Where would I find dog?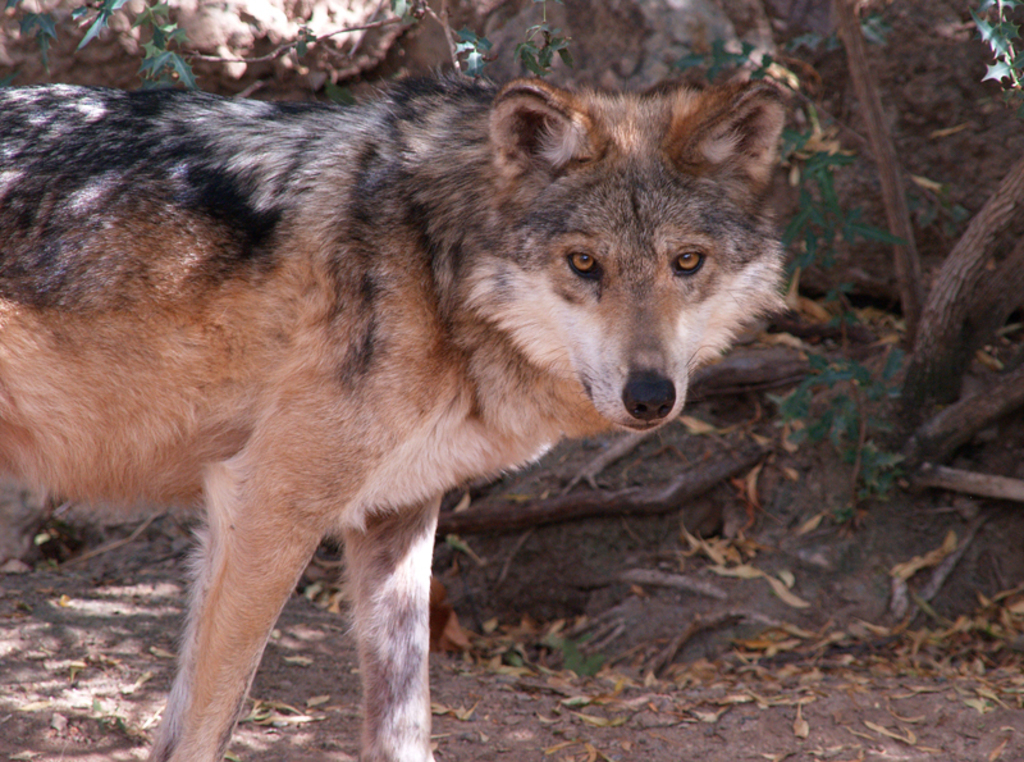
At detection(0, 69, 795, 759).
